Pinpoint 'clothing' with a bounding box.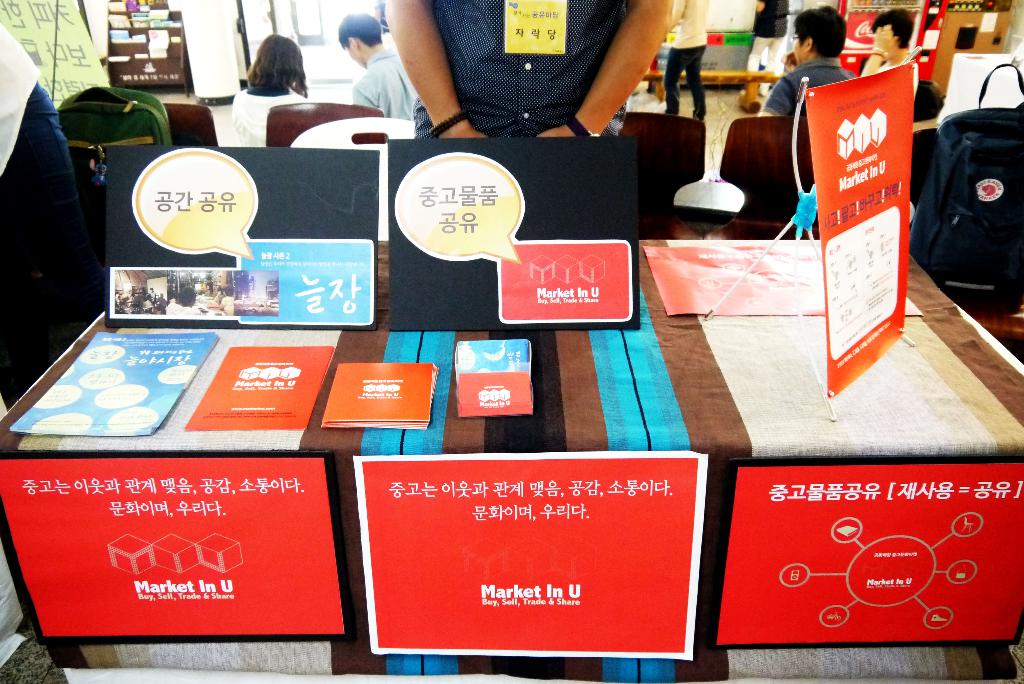
[left=743, top=0, right=781, bottom=91].
